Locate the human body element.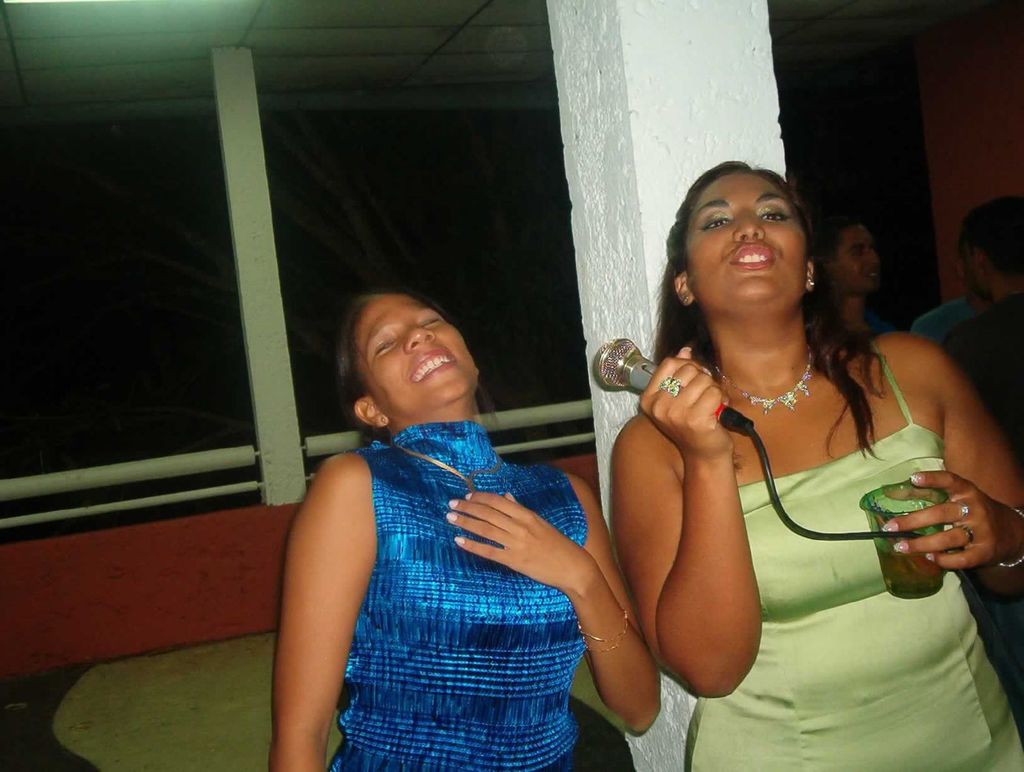
Element bbox: {"left": 486, "top": 173, "right": 963, "bottom": 721}.
